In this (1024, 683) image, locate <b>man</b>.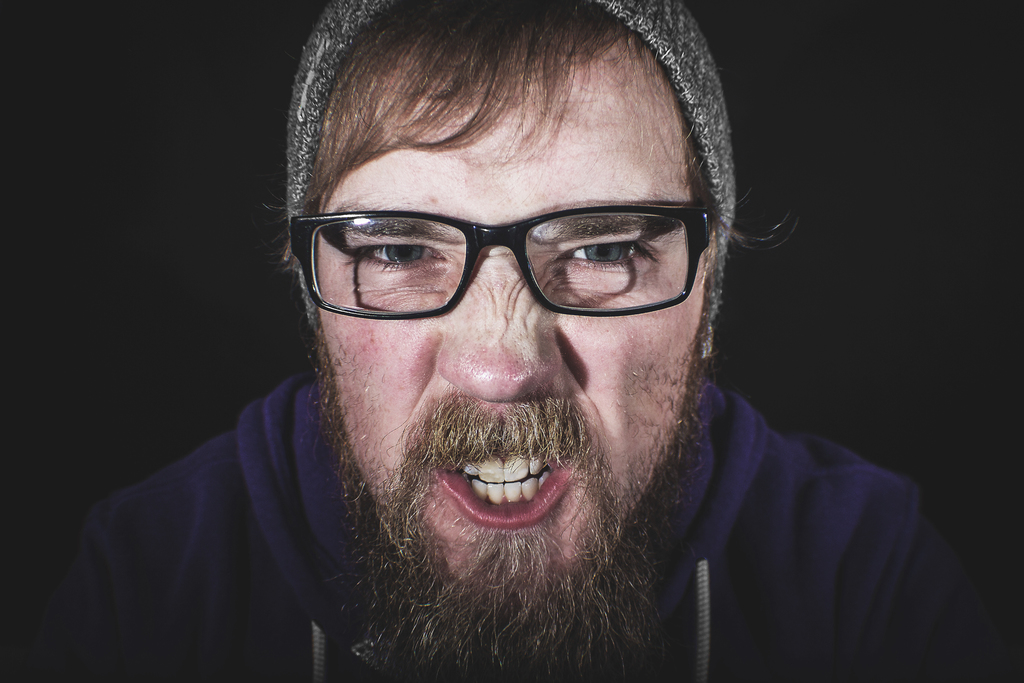
Bounding box: (x1=56, y1=0, x2=1023, y2=682).
